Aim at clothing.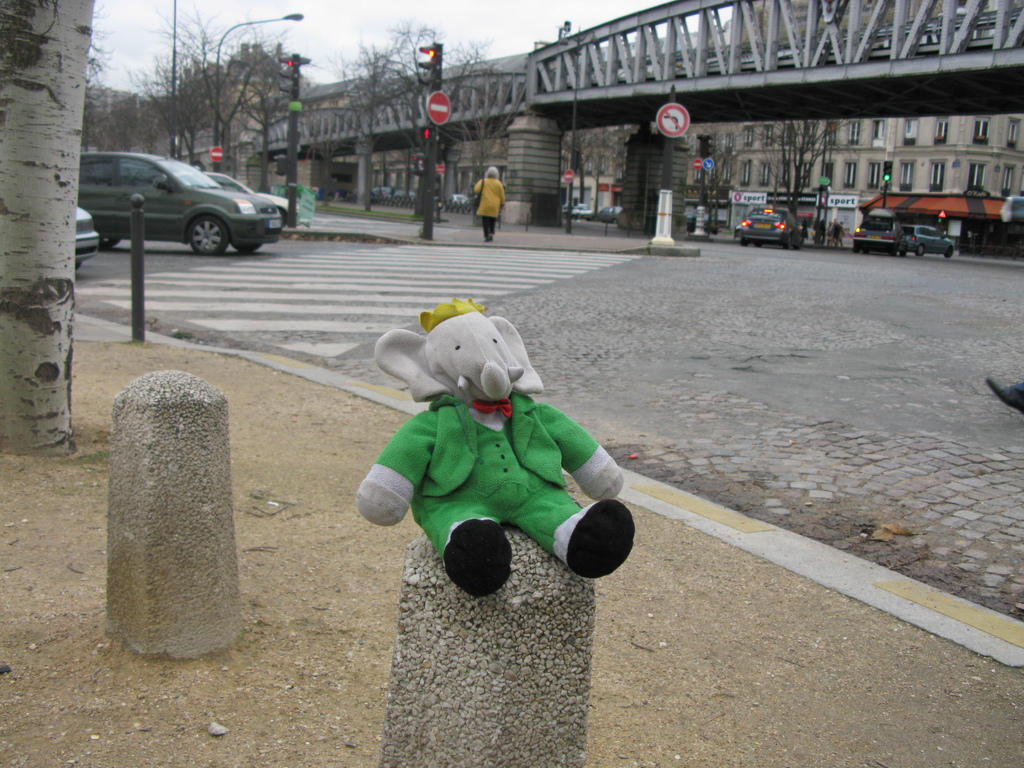
Aimed at {"x1": 334, "y1": 293, "x2": 614, "y2": 584}.
